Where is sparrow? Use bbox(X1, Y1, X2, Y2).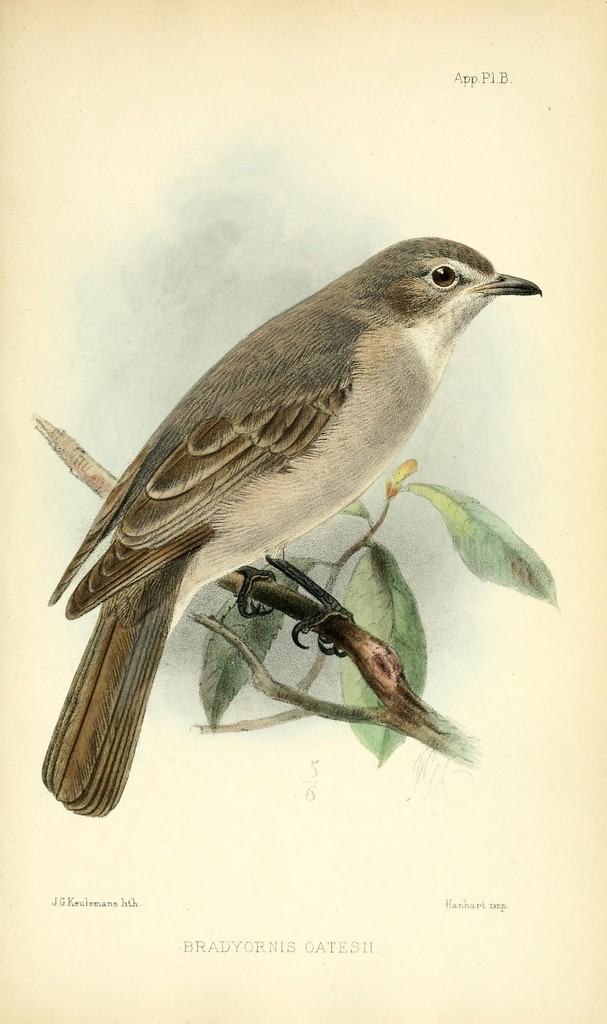
bbox(35, 230, 543, 822).
